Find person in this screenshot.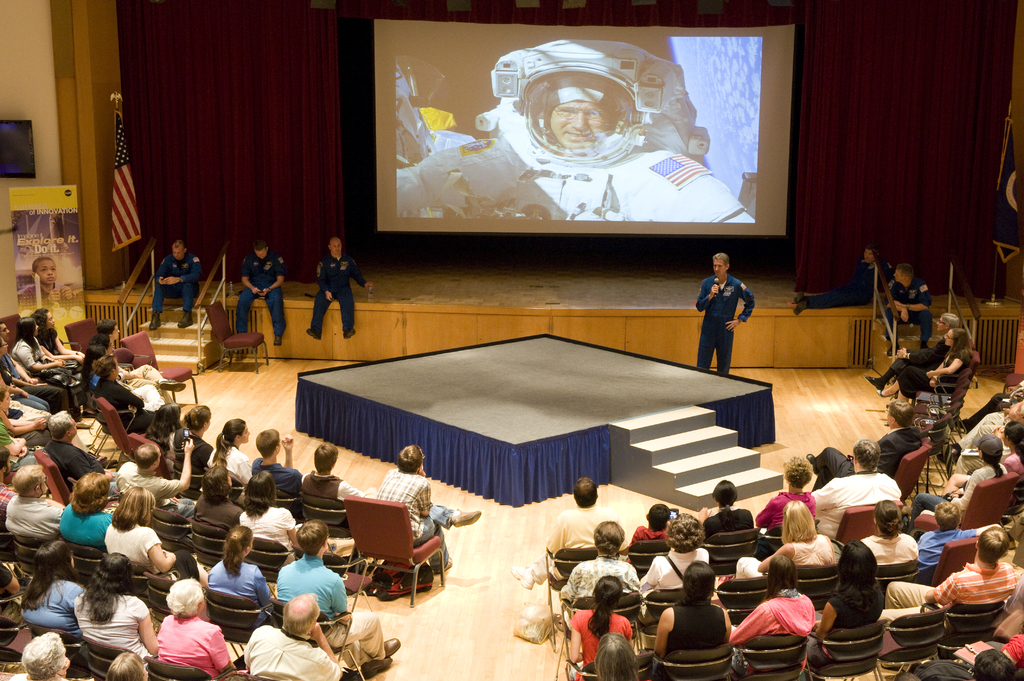
The bounding box for person is region(634, 497, 681, 534).
